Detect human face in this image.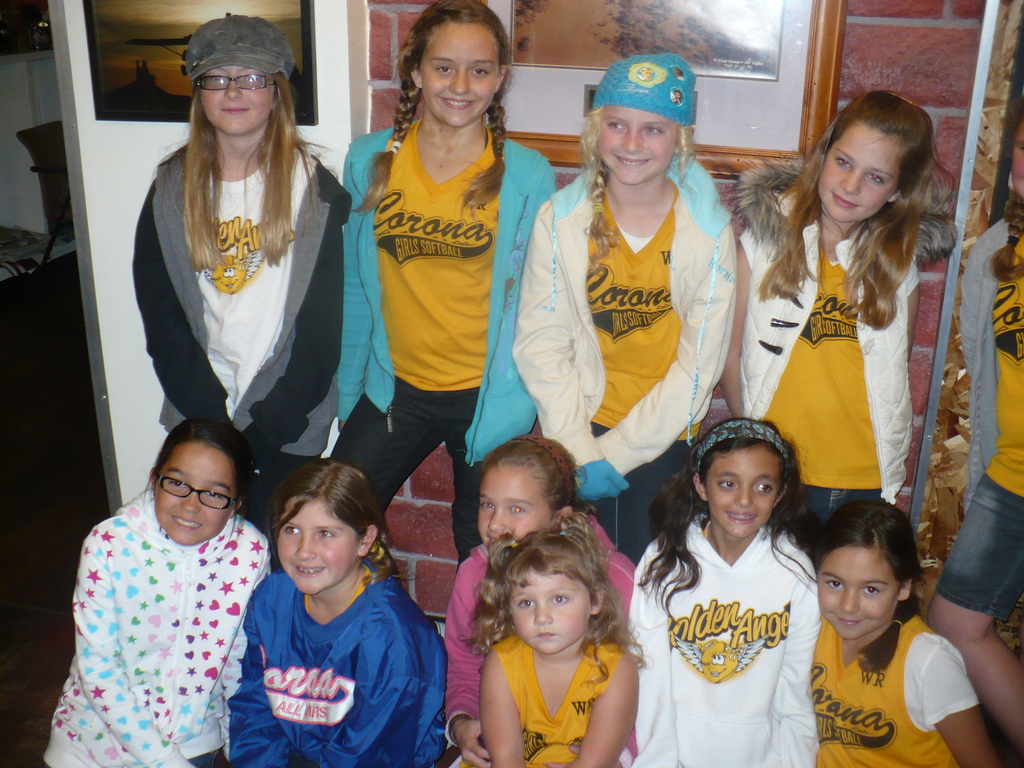
Detection: bbox=[513, 577, 588, 655].
